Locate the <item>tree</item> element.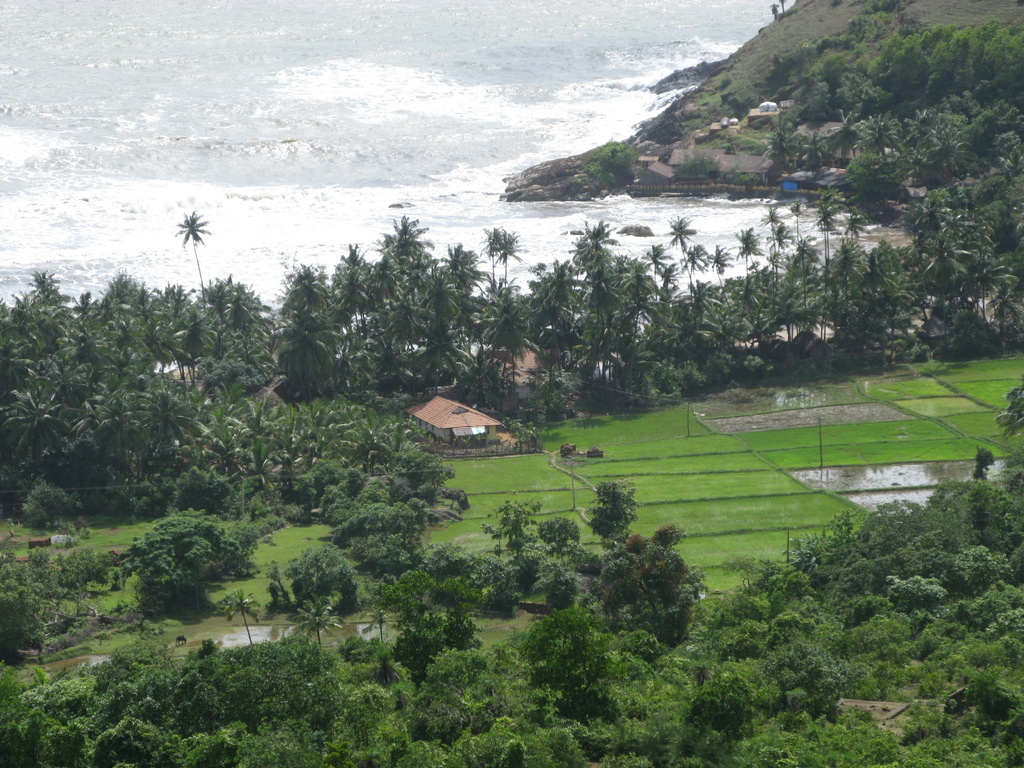
Element bbox: 497:455:635:576.
